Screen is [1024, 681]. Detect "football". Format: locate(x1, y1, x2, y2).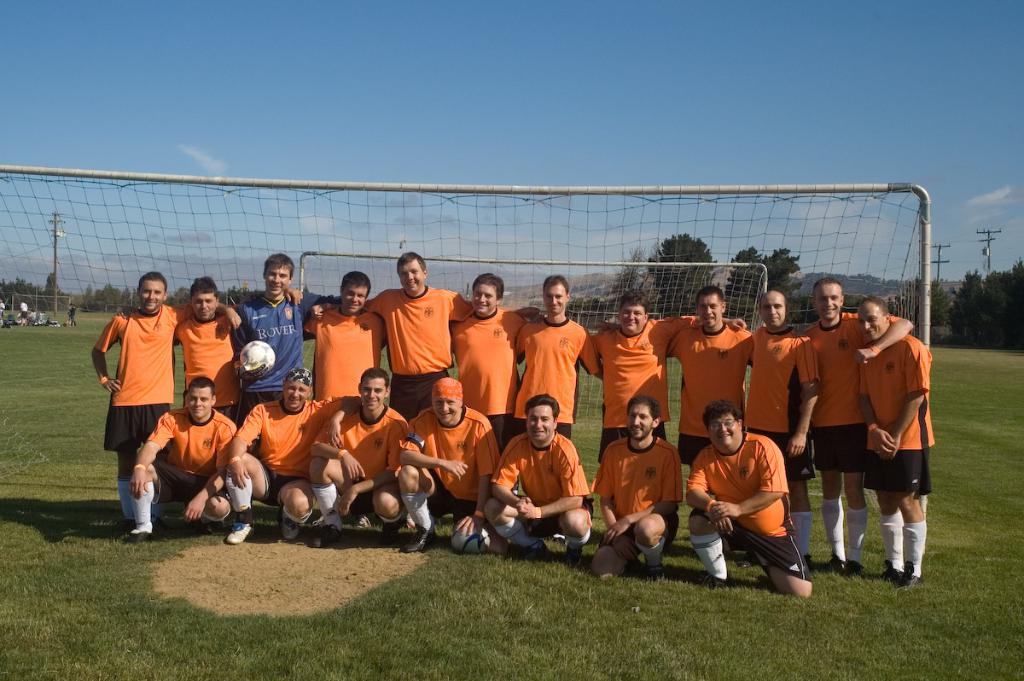
locate(240, 340, 276, 371).
